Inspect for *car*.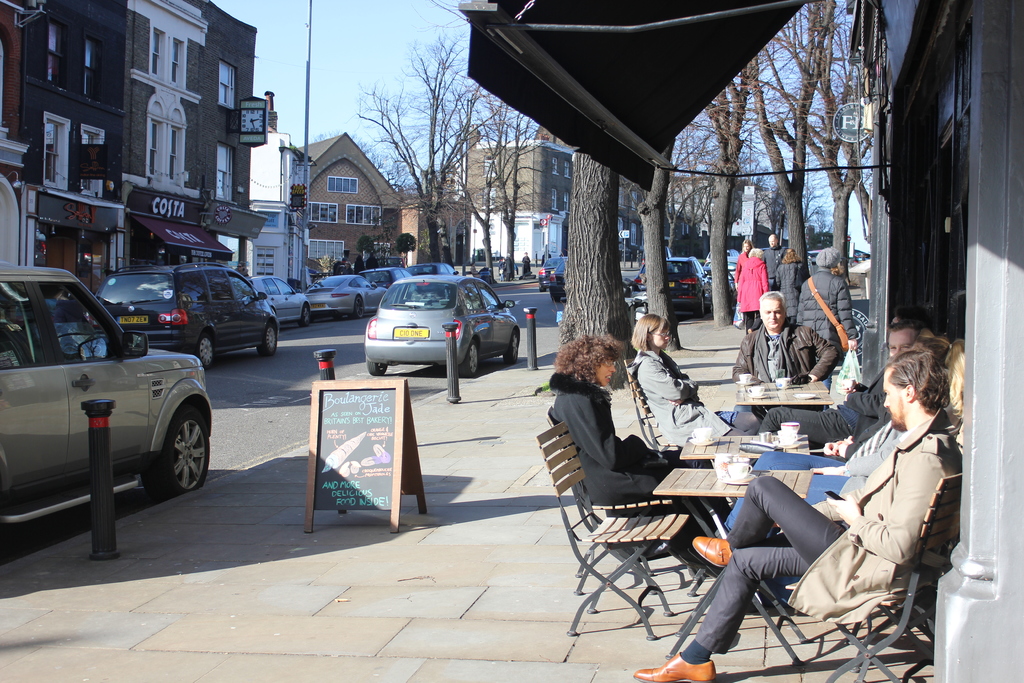
Inspection: bbox(356, 269, 527, 389).
